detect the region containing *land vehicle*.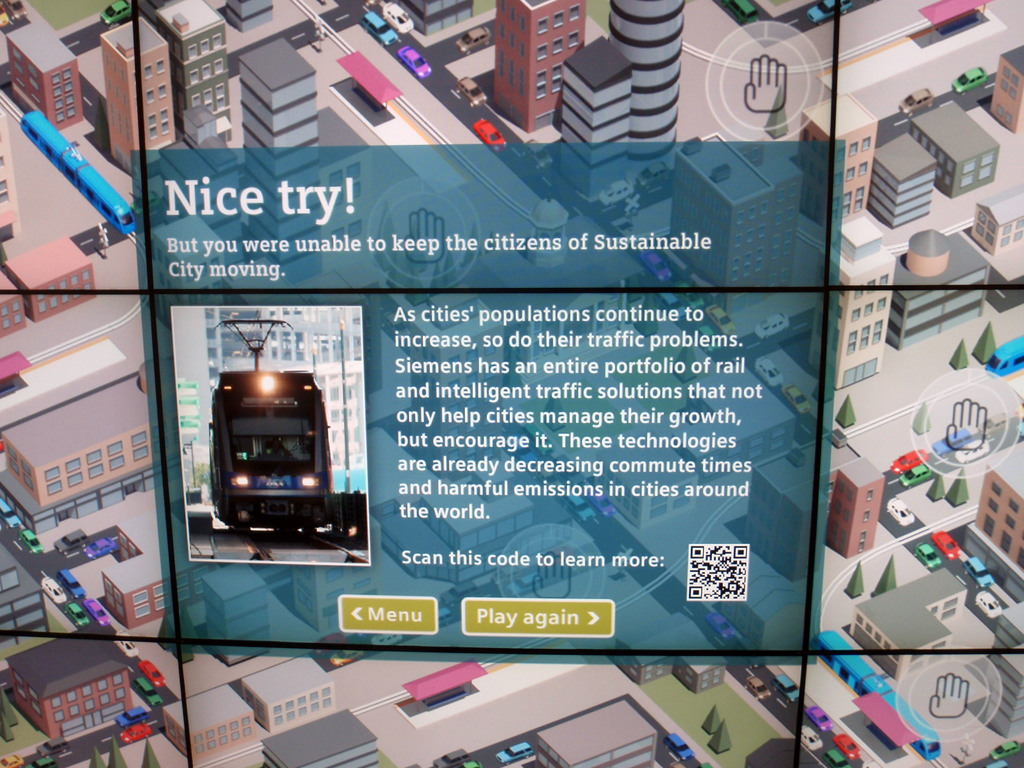
(808, 705, 837, 730).
